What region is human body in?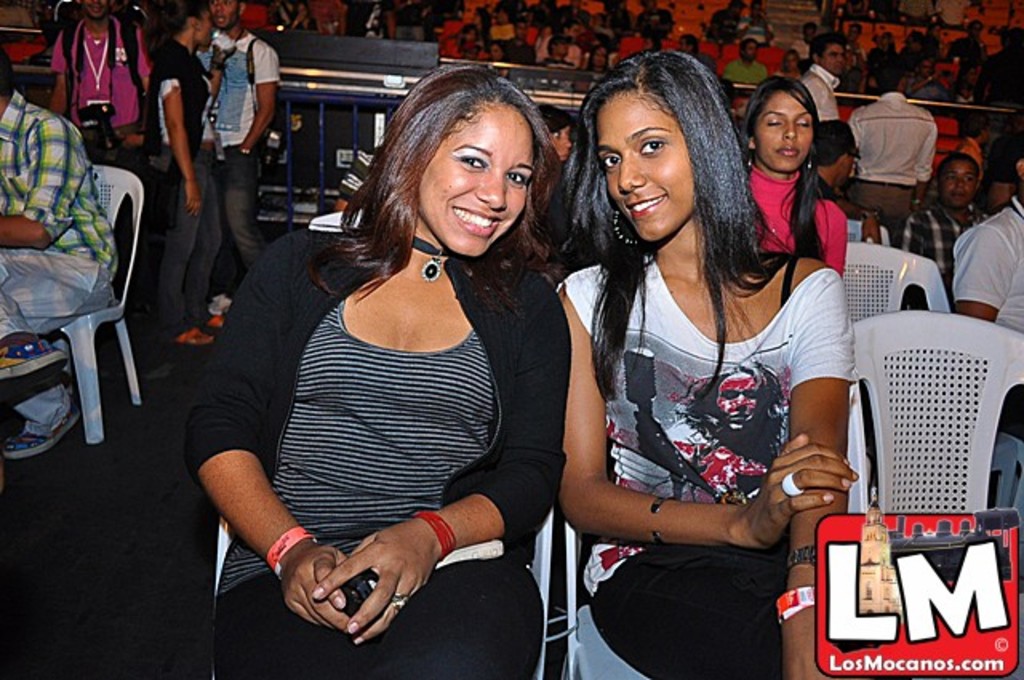
(208,82,573,645).
